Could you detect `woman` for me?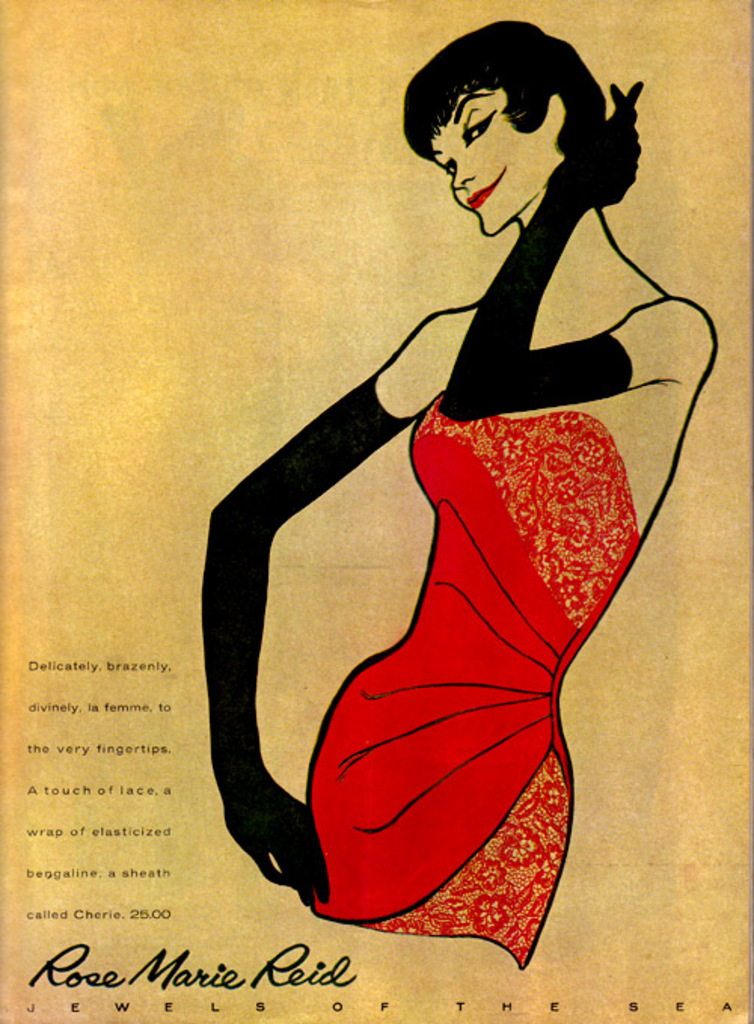
Detection result: pyautogui.locateOnScreen(243, 264, 650, 914).
